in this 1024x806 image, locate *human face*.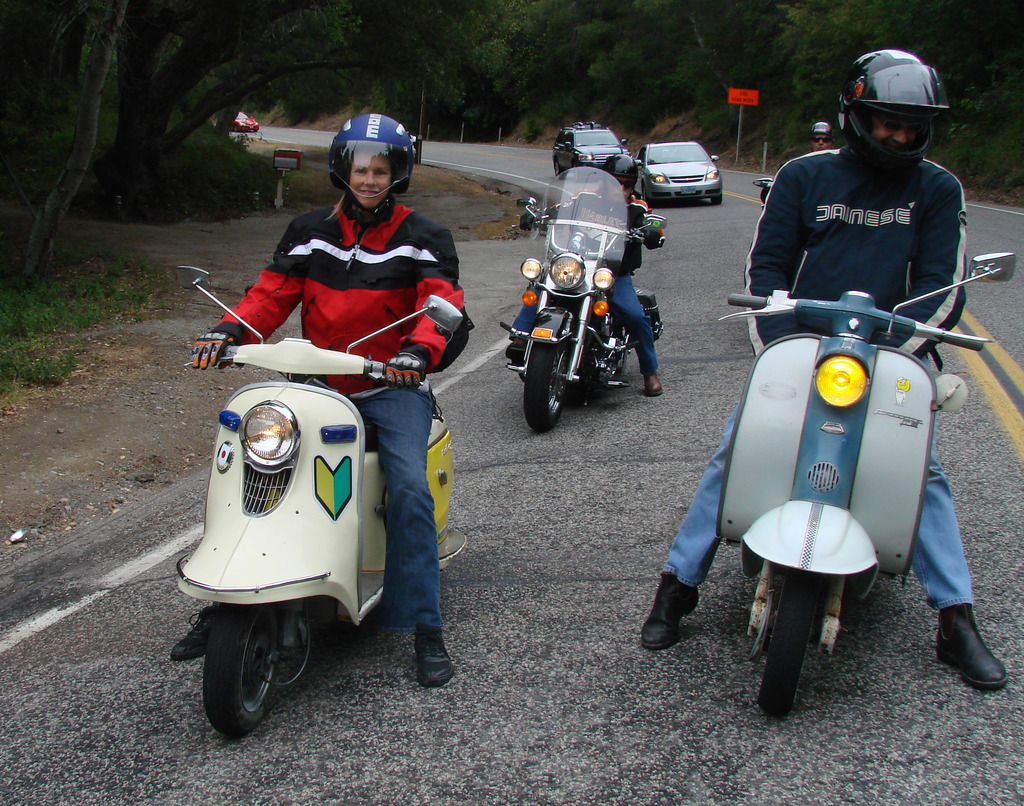
Bounding box: 811 134 833 150.
